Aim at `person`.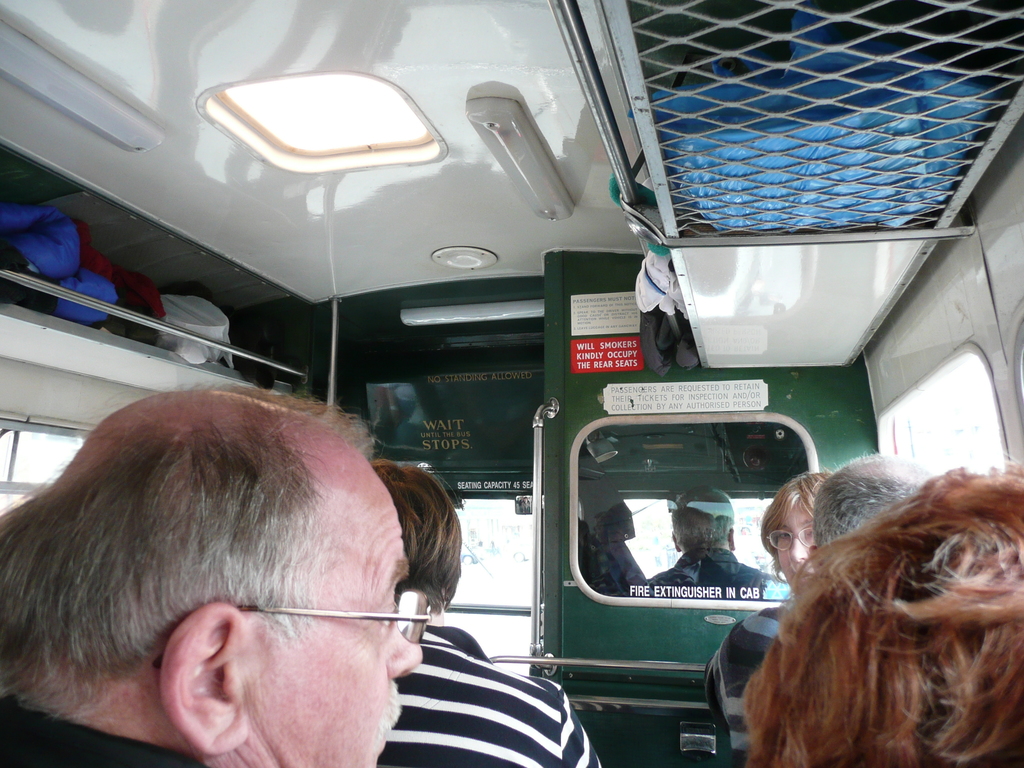
Aimed at [747, 458, 1023, 767].
